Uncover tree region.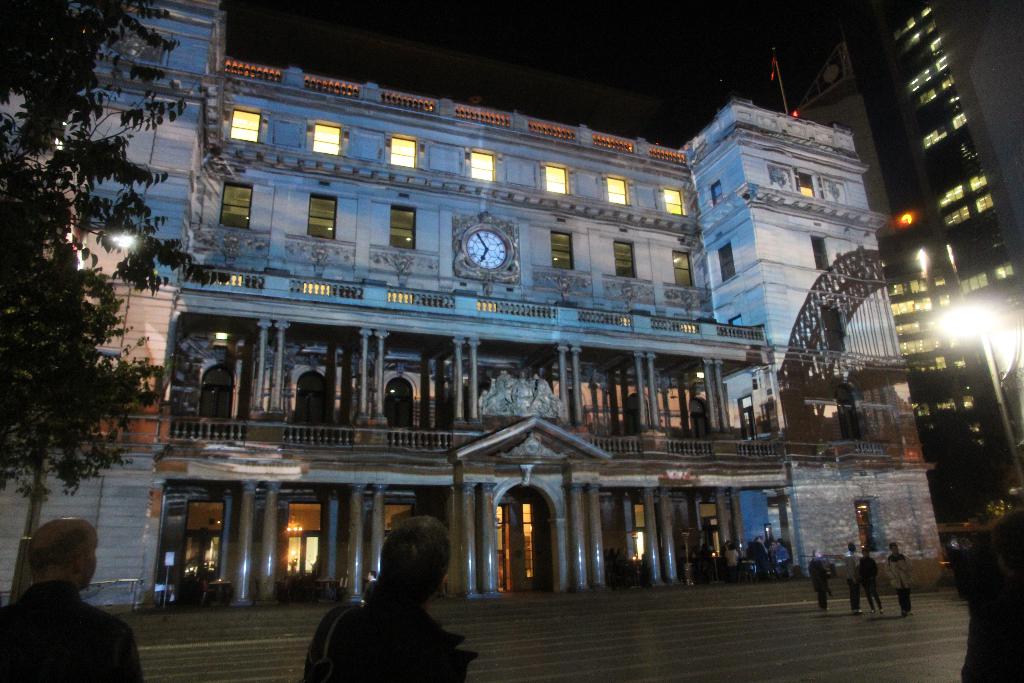
Uncovered: (left=6, top=58, right=216, bottom=484).
